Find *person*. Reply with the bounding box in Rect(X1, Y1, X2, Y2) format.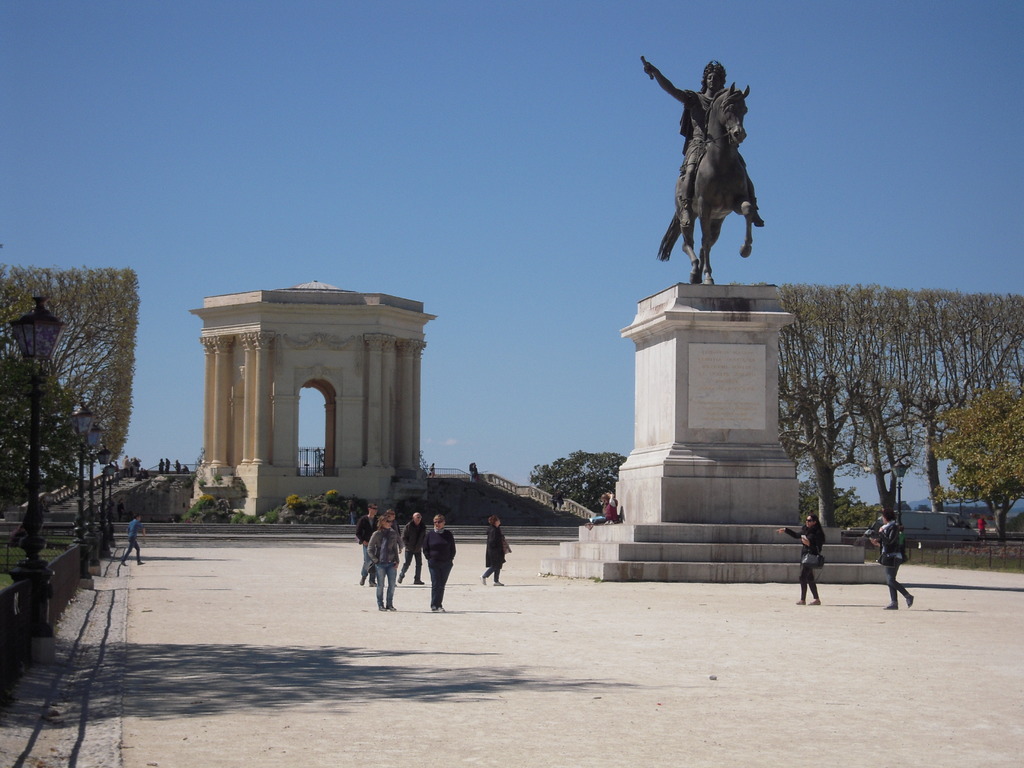
Rect(159, 458, 172, 474).
